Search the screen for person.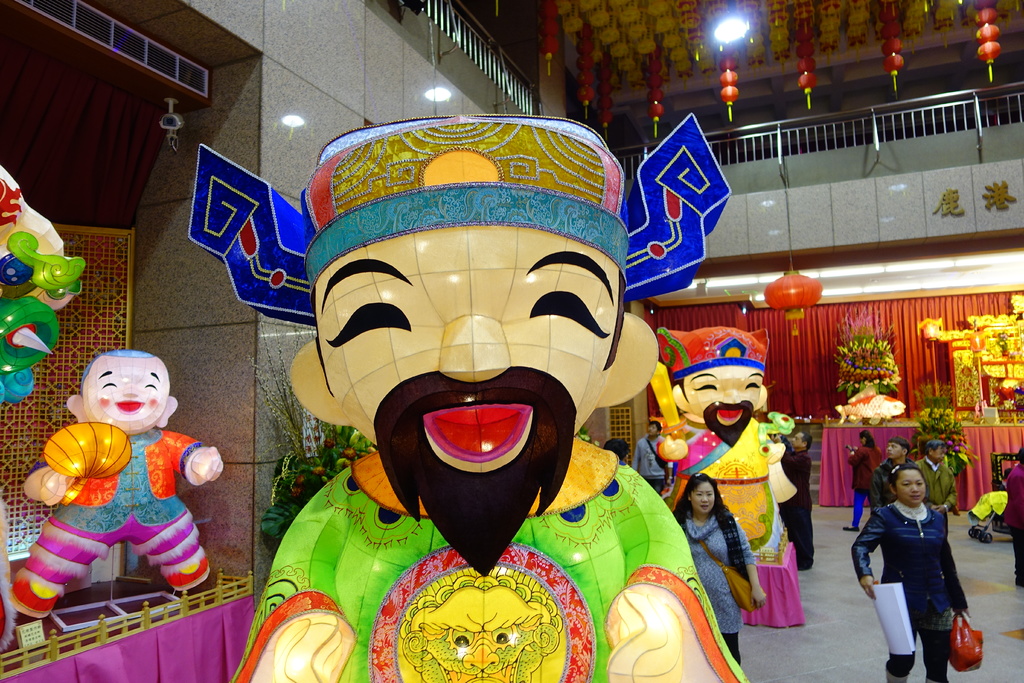
Found at bbox=(919, 444, 958, 536).
